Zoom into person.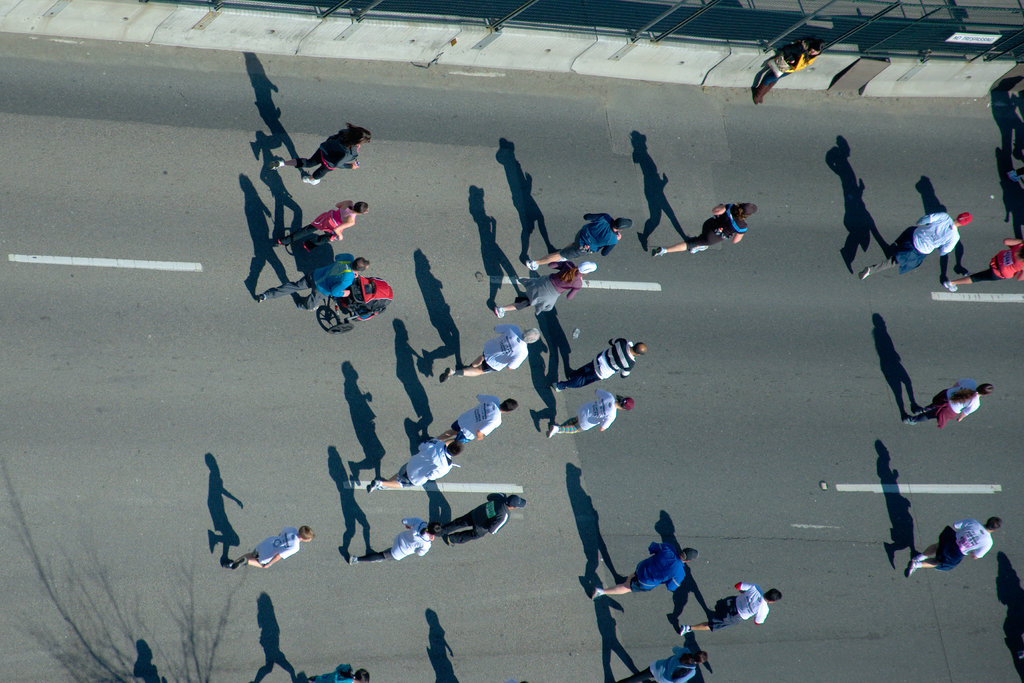
Zoom target: 307:664:370:682.
